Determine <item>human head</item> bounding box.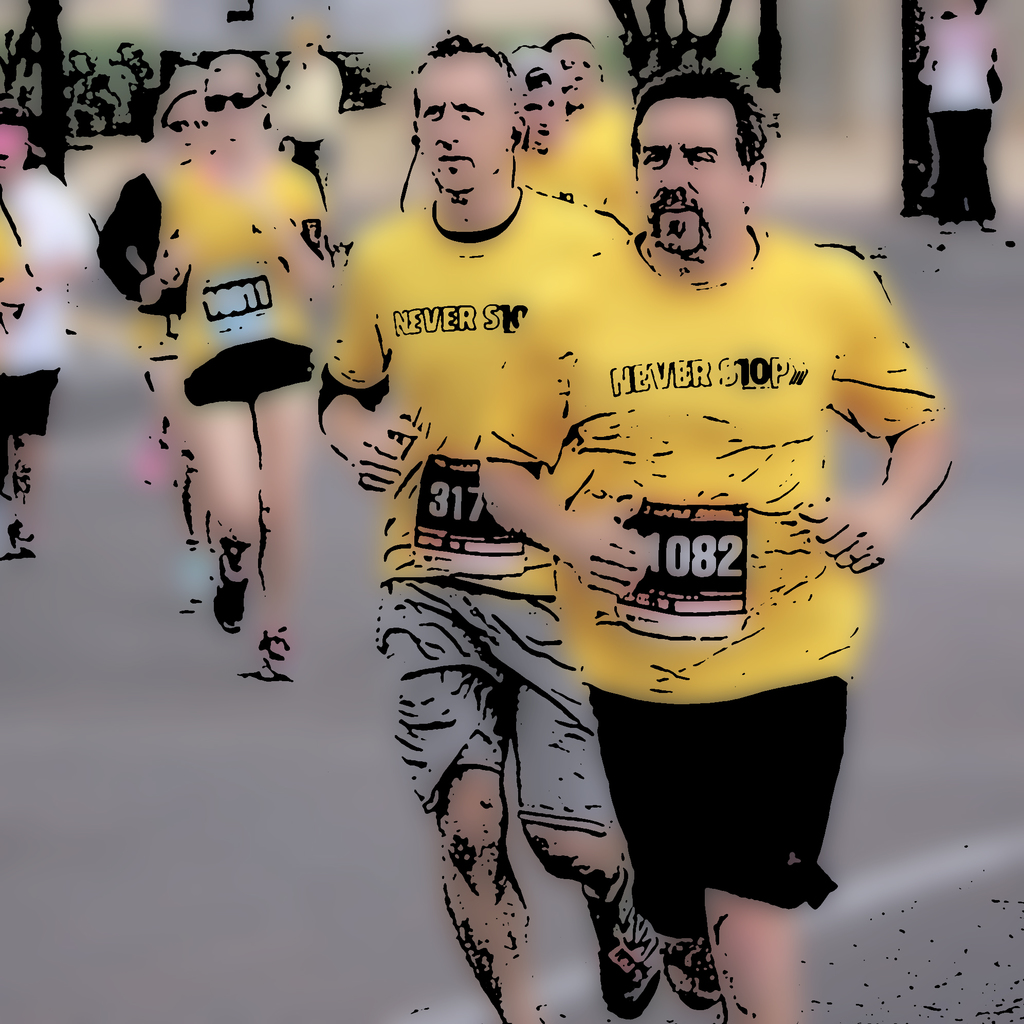
Determined: [504,46,564,144].
